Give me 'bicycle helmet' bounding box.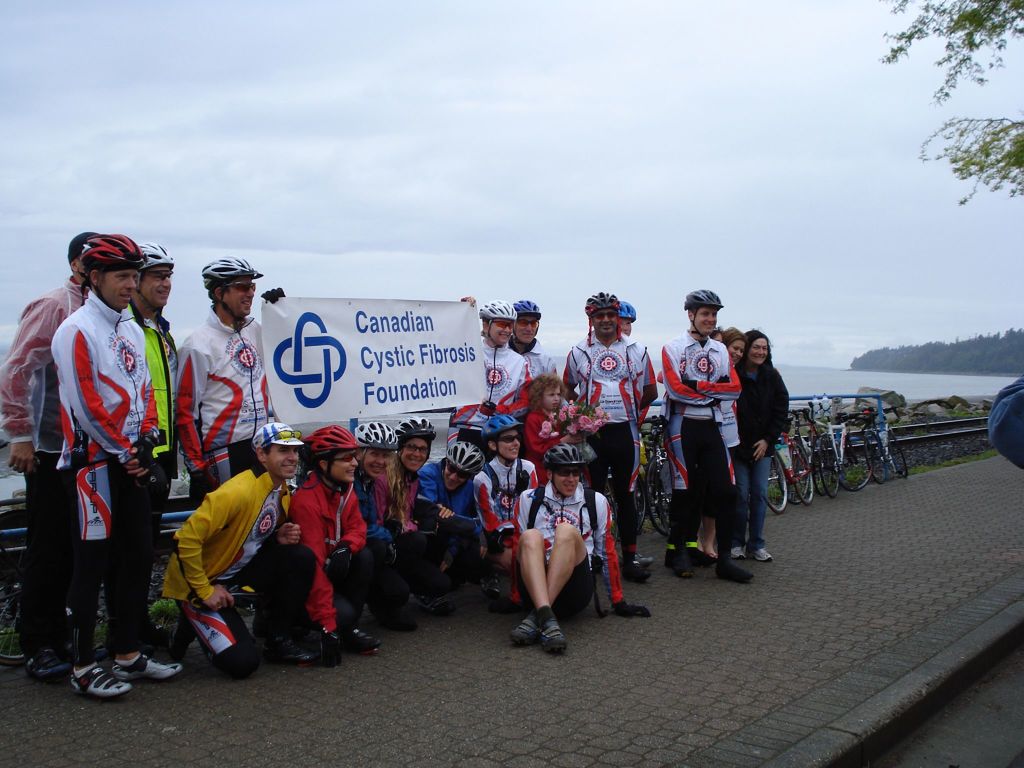
[443,445,486,481].
